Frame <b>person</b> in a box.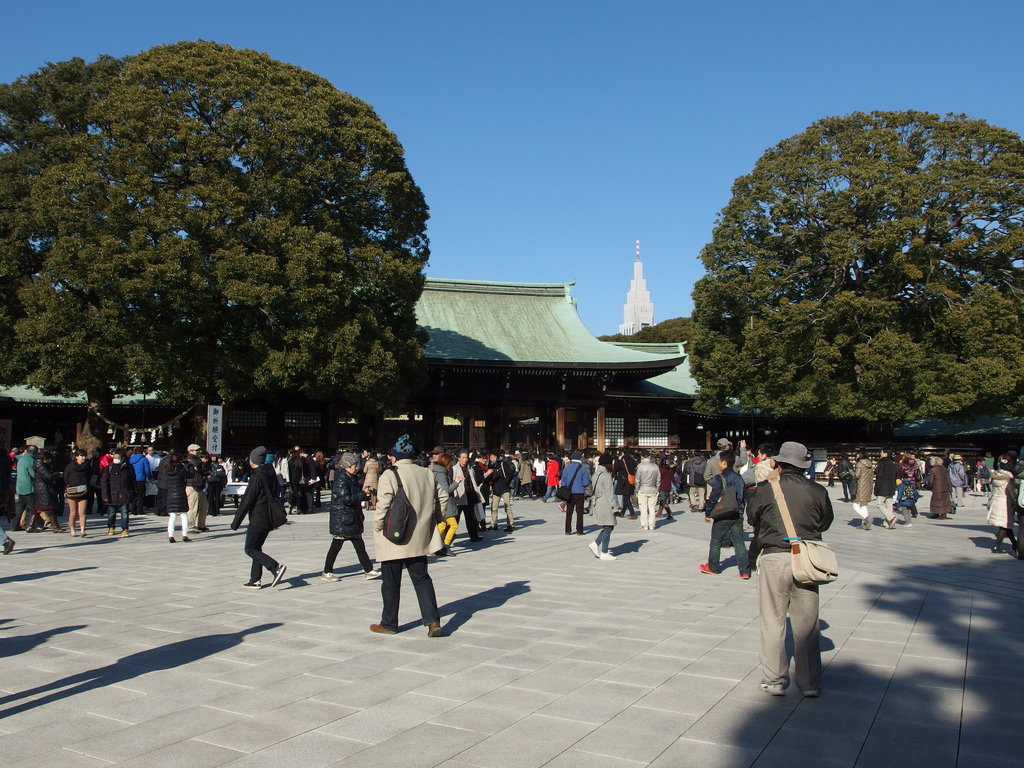
BBox(656, 460, 675, 522).
